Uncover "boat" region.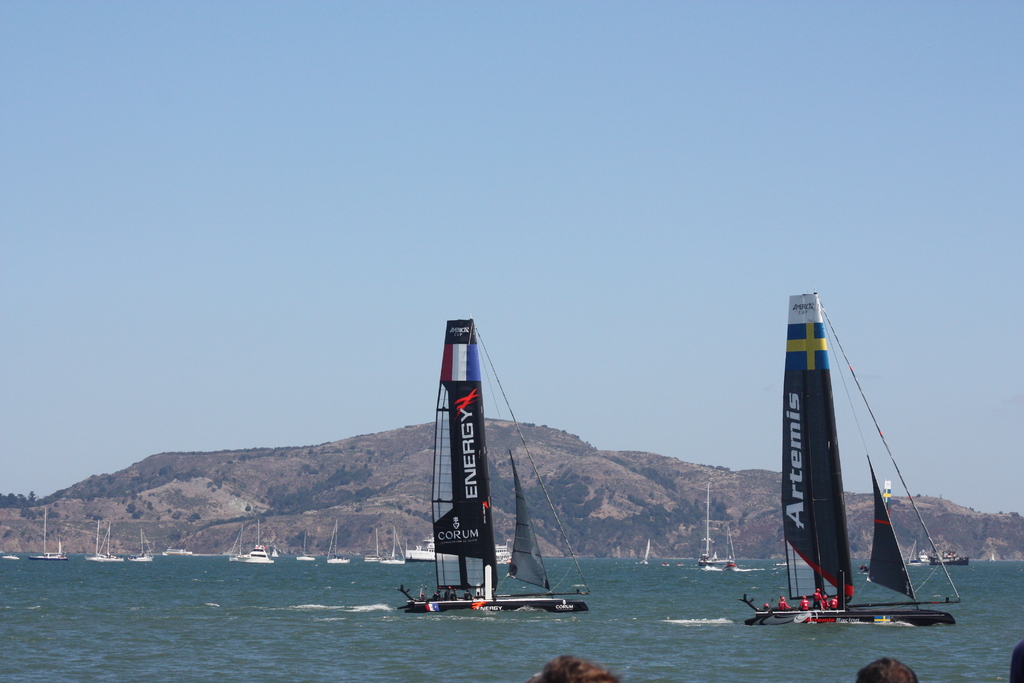
Uncovered: 383:522:404:566.
